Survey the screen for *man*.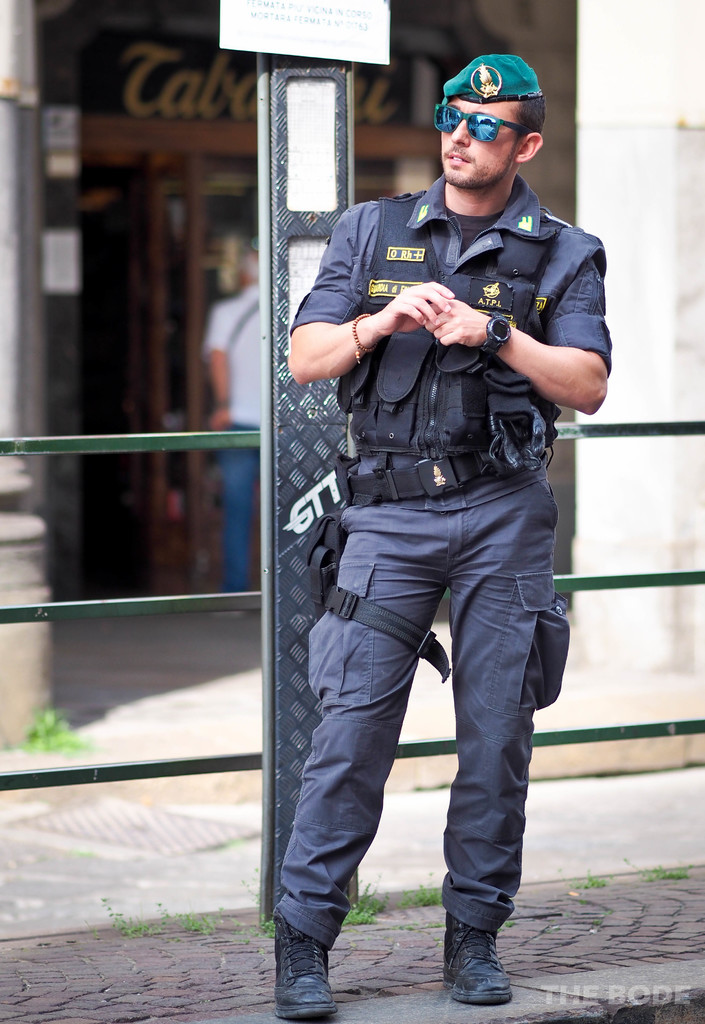
Survey found: detection(265, 59, 616, 997).
